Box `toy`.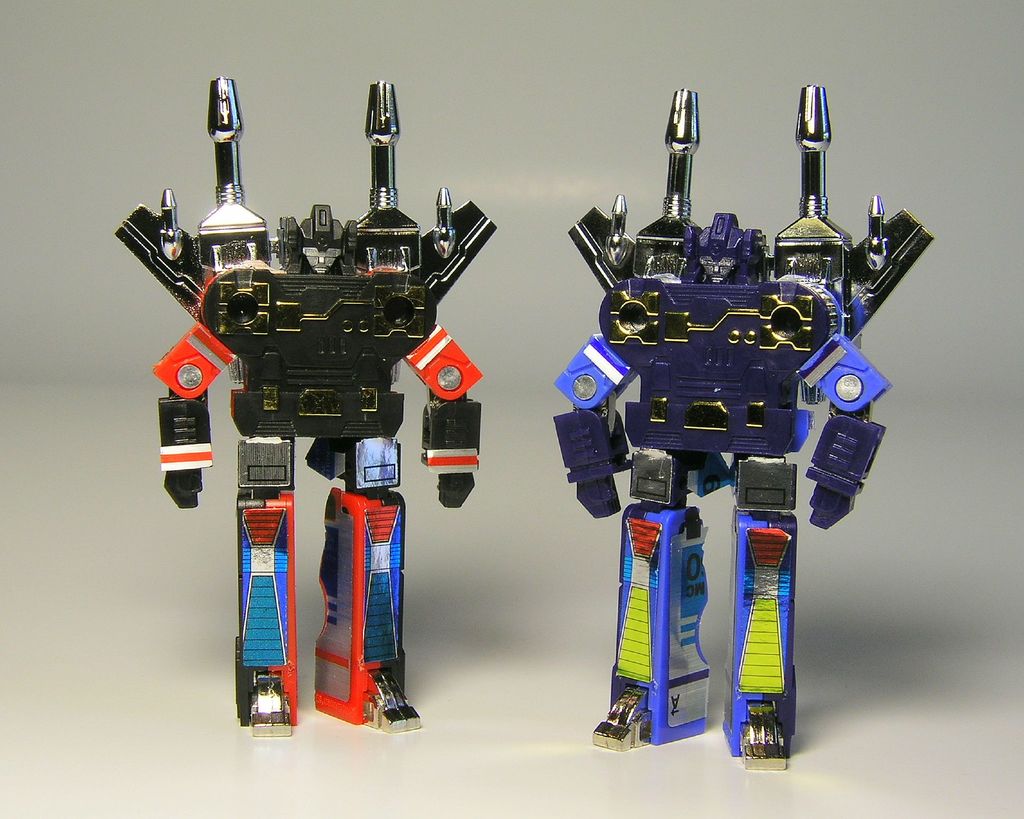
l=119, t=86, r=497, b=738.
